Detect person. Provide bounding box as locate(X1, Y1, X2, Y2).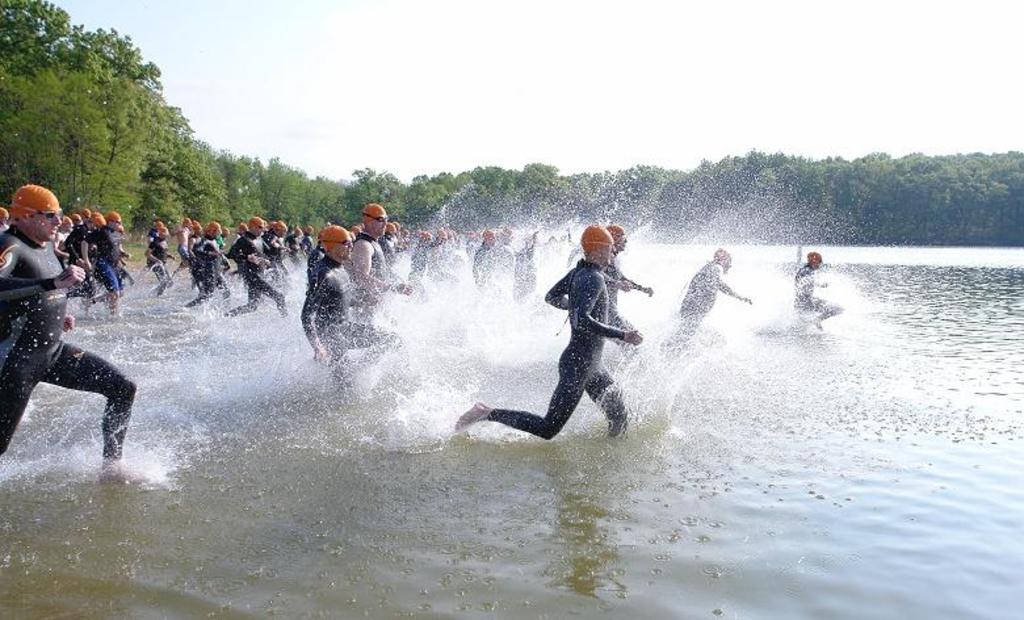
locate(656, 240, 752, 386).
